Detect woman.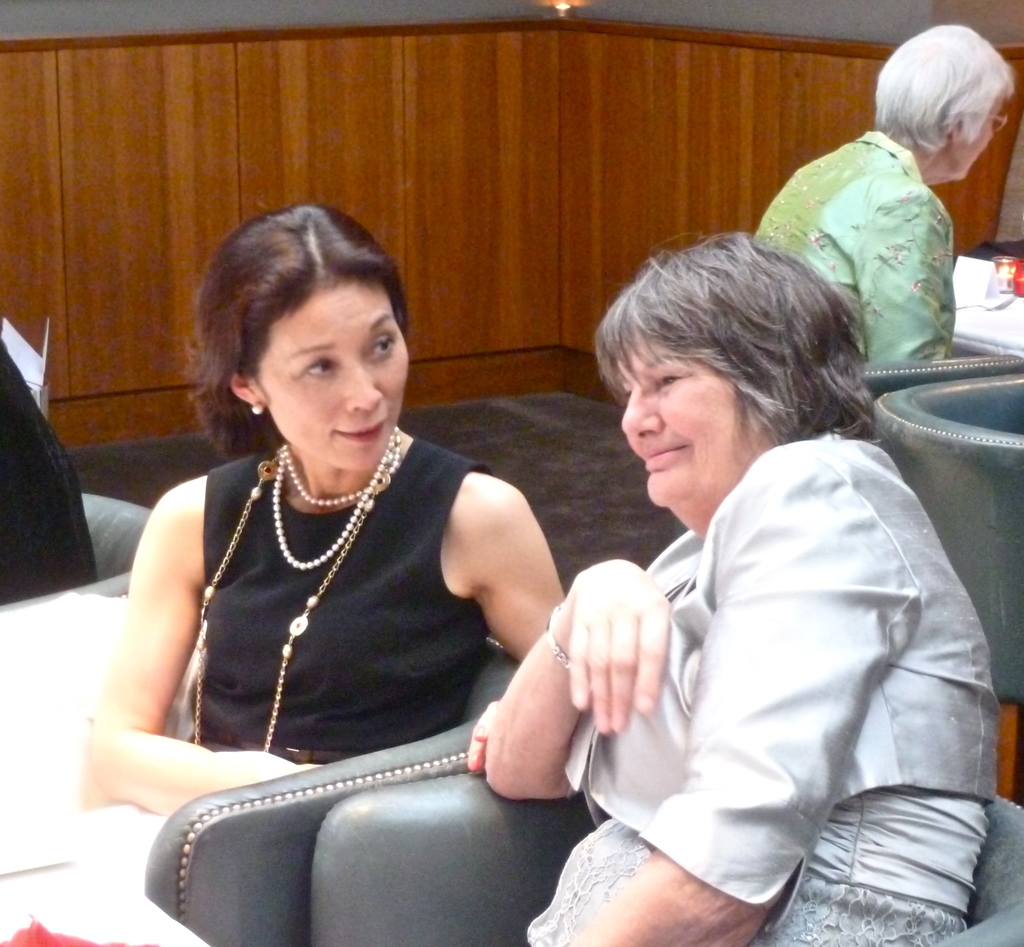
Detected at bbox=(0, 200, 566, 946).
